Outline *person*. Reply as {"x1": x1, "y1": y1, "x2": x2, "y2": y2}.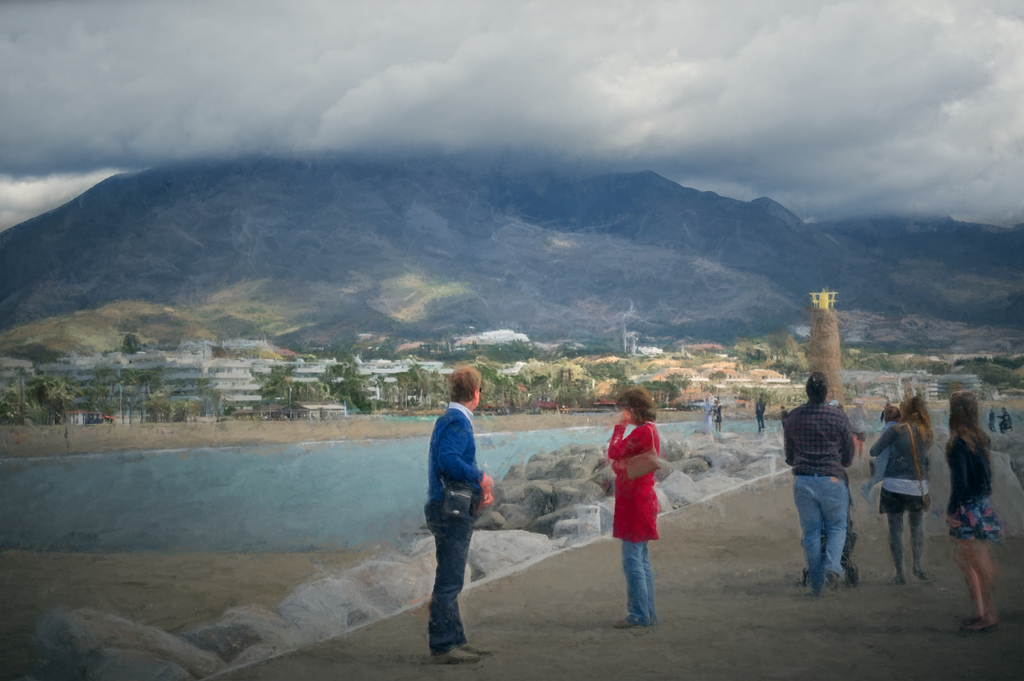
{"x1": 713, "y1": 401, "x2": 722, "y2": 431}.
